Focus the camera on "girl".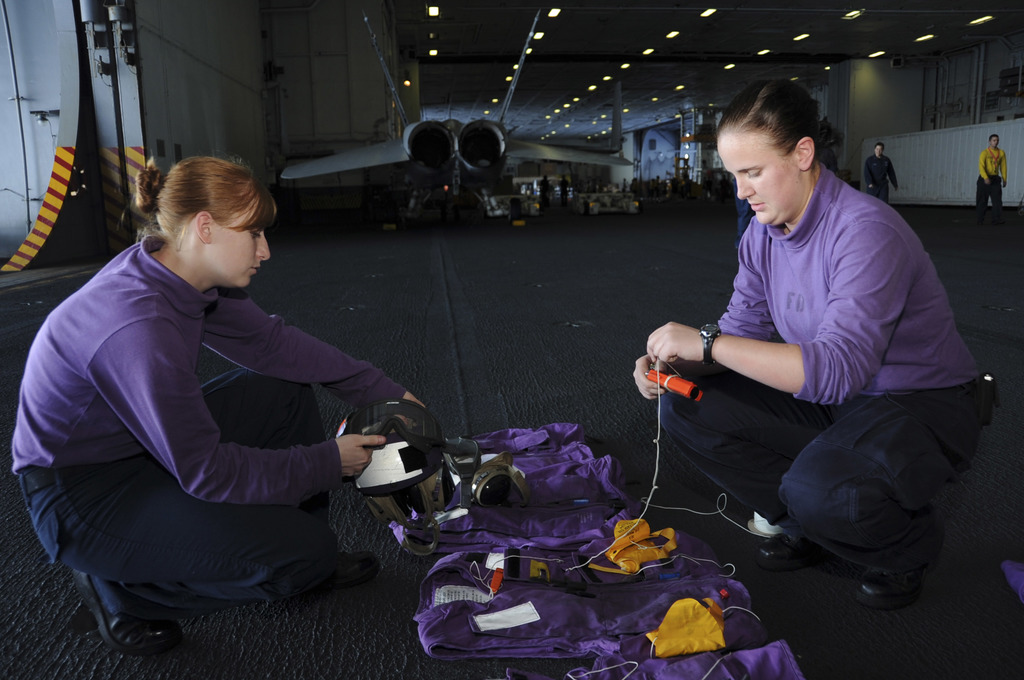
Focus region: <bbox>628, 75, 1005, 609</bbox>.
